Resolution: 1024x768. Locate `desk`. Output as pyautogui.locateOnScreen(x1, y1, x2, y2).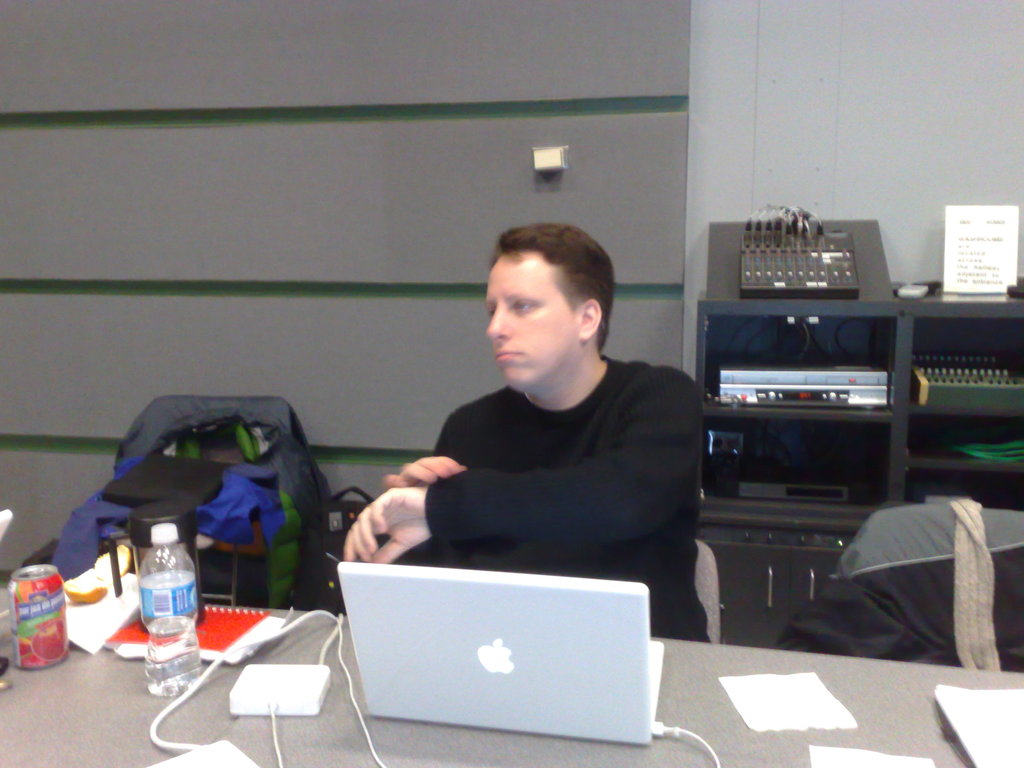
pyautogui.locateOnScreen(0, 606, 1023, 767).
